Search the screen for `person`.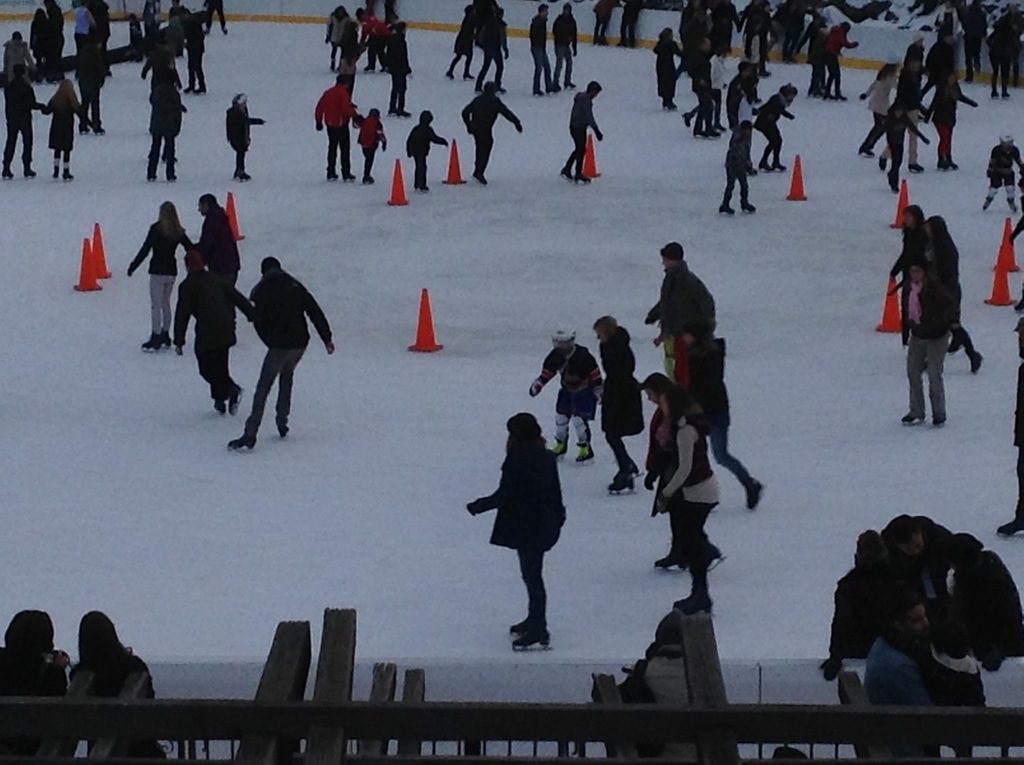
Found at {"left": 855, "top": 61, "right": 897, "bottom": 157}.
